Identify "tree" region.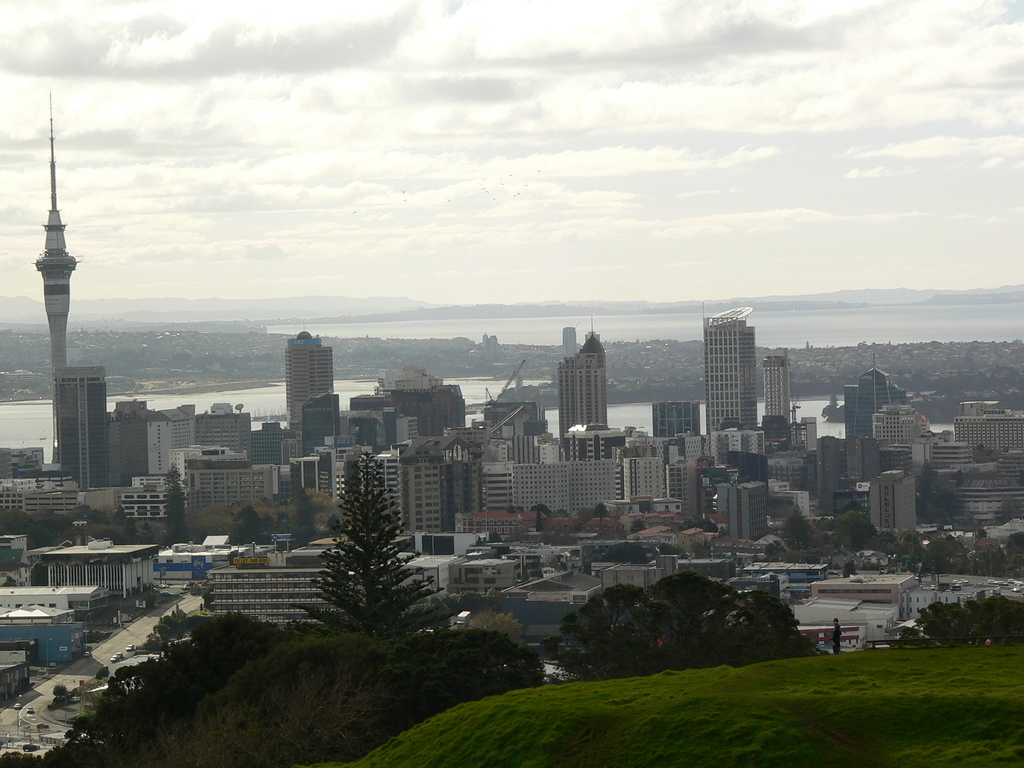
Region: pyautogui.locateOnScreen(304, 451, 424, 649).
